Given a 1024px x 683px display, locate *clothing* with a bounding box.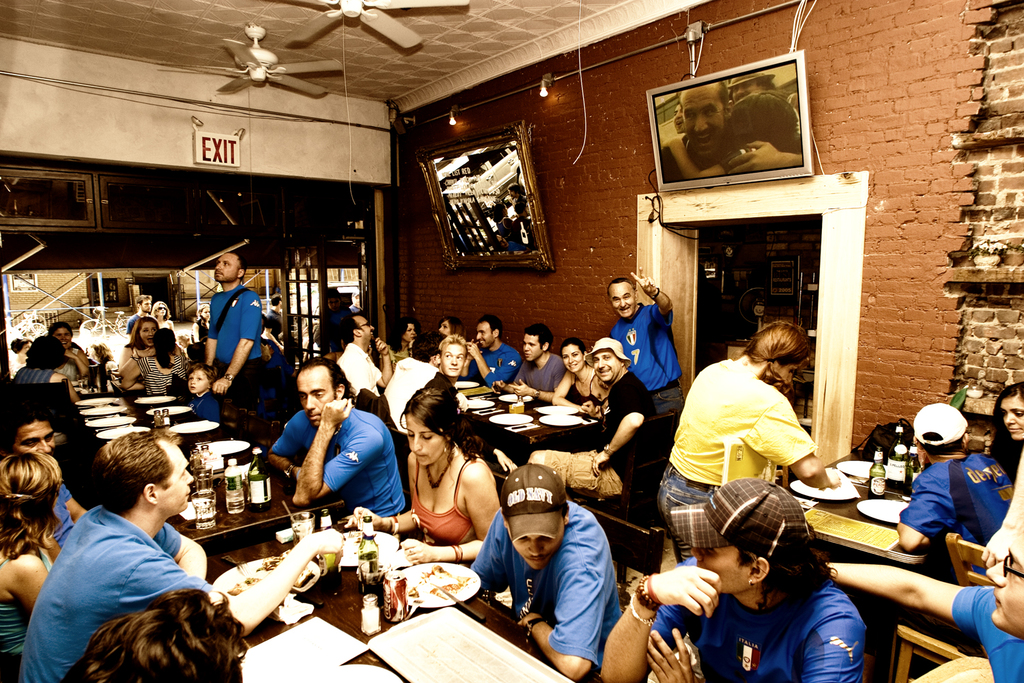
Located: <bbox>183, 389, 220, 446</bbox>.
